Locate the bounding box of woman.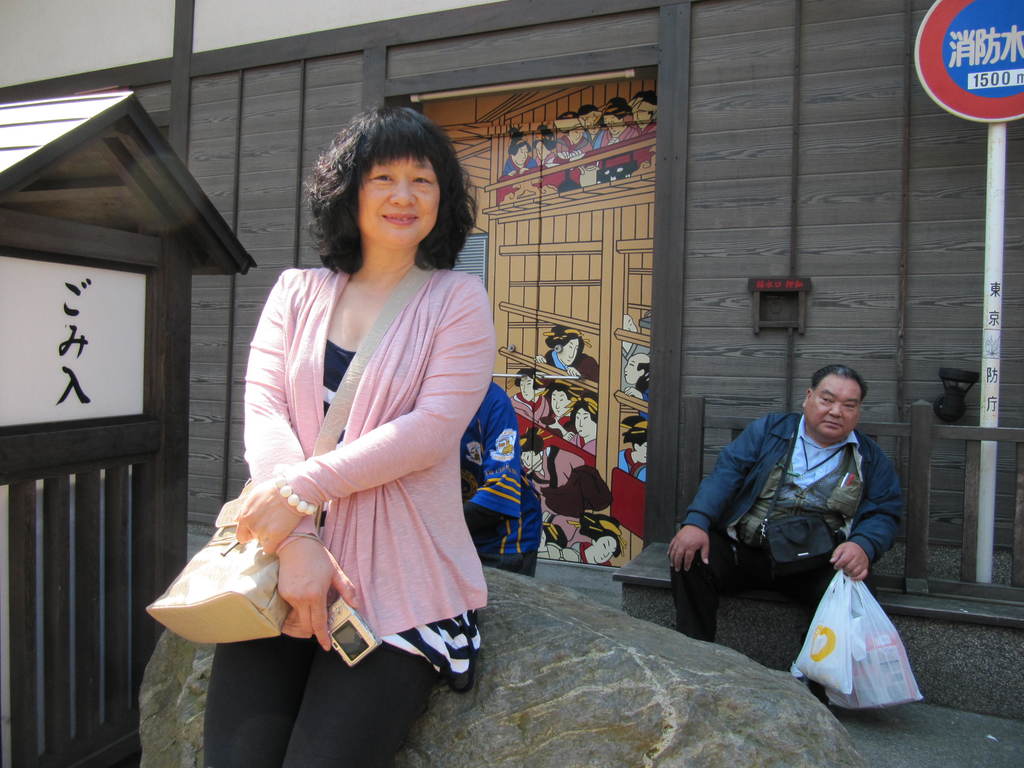
Bounding box: 141 101 502 767.
